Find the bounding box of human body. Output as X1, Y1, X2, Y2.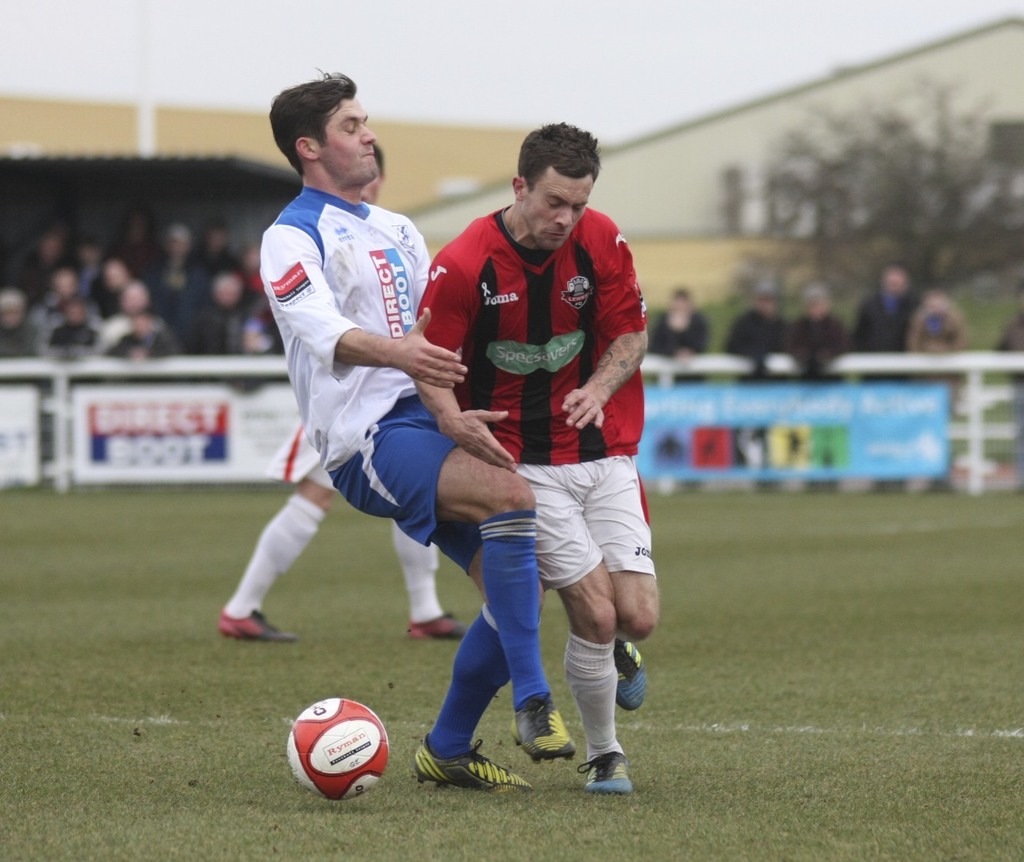
851, 269, 909, 486.
